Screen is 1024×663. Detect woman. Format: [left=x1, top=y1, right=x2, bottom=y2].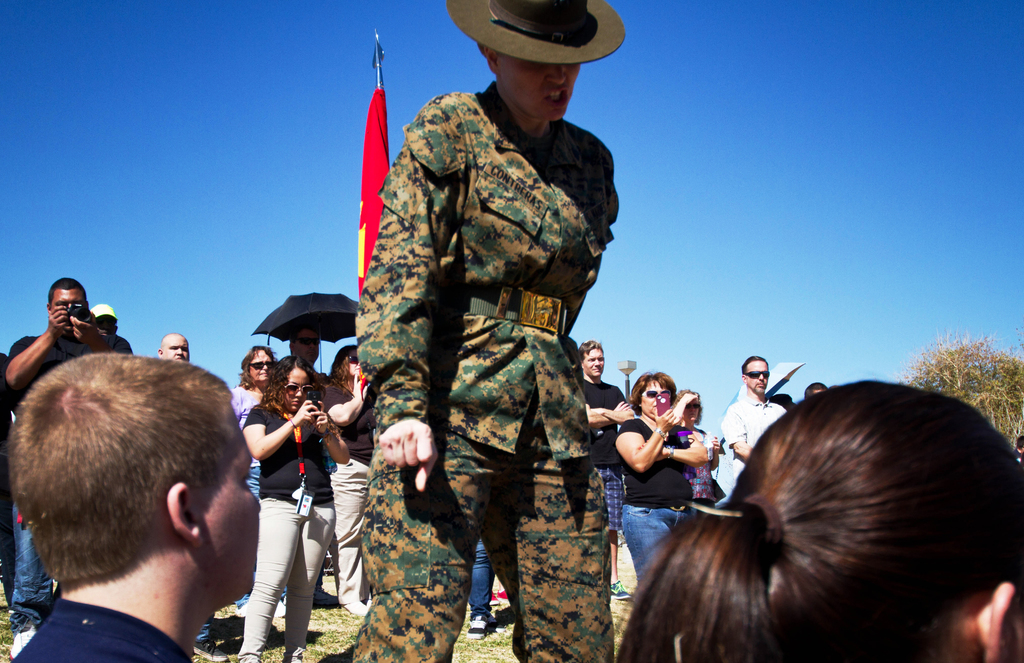
[left=321, top=336, right=386, bottom=622].
